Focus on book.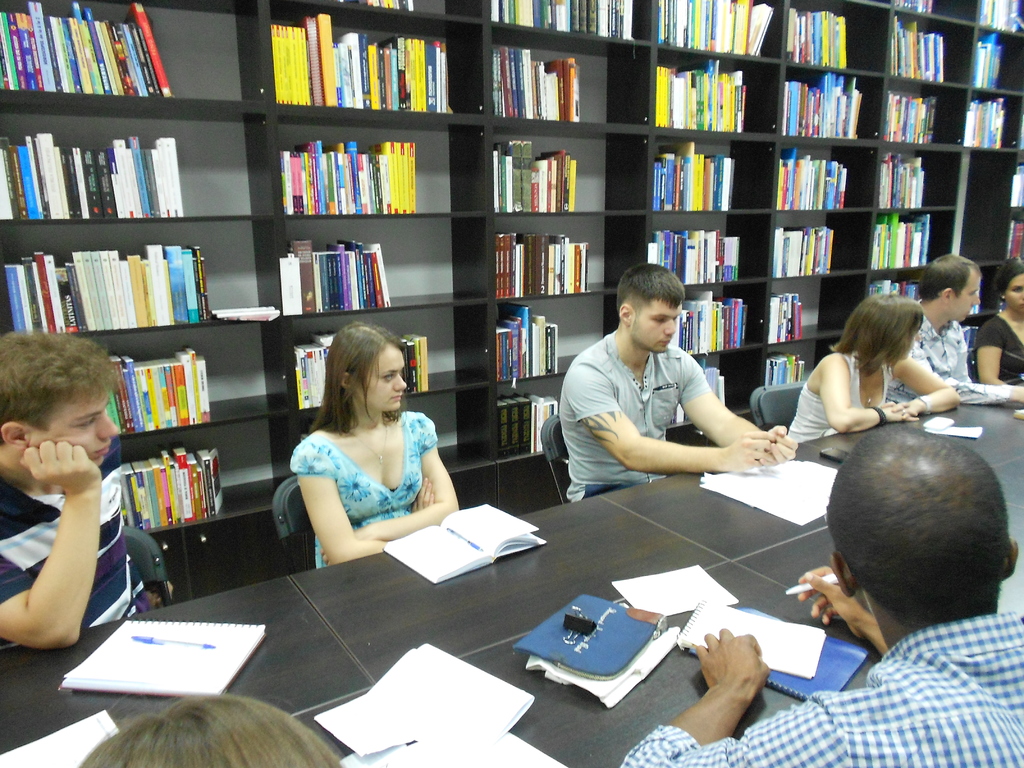
Focused at (341, 732, 573, 767).
